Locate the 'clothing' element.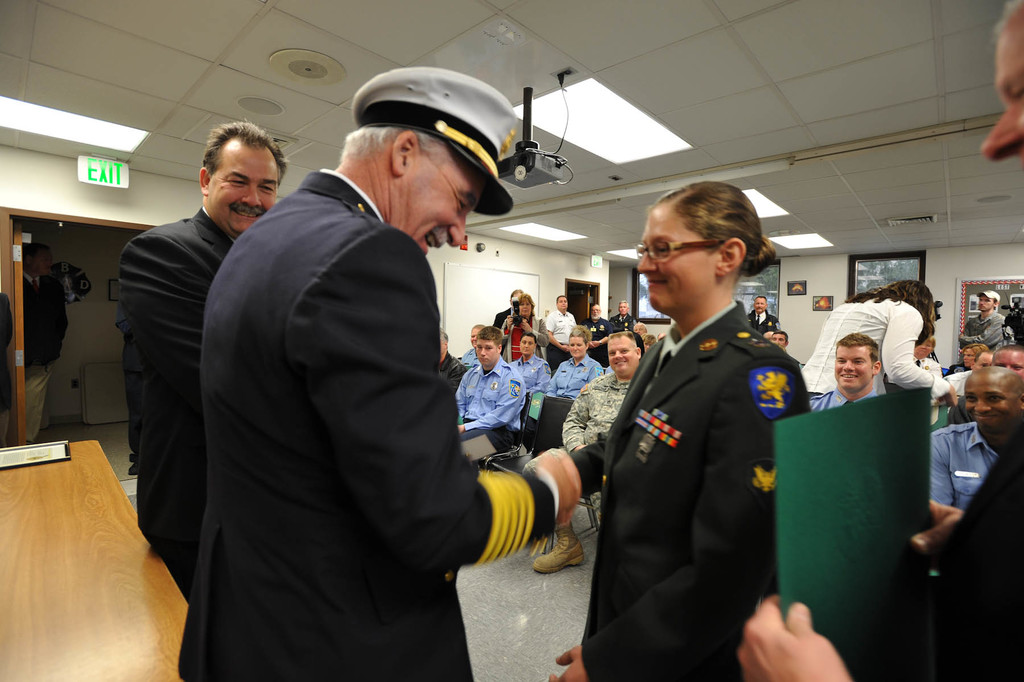
Element bbox: (left=550, top=358, right=607, bottom=397).
